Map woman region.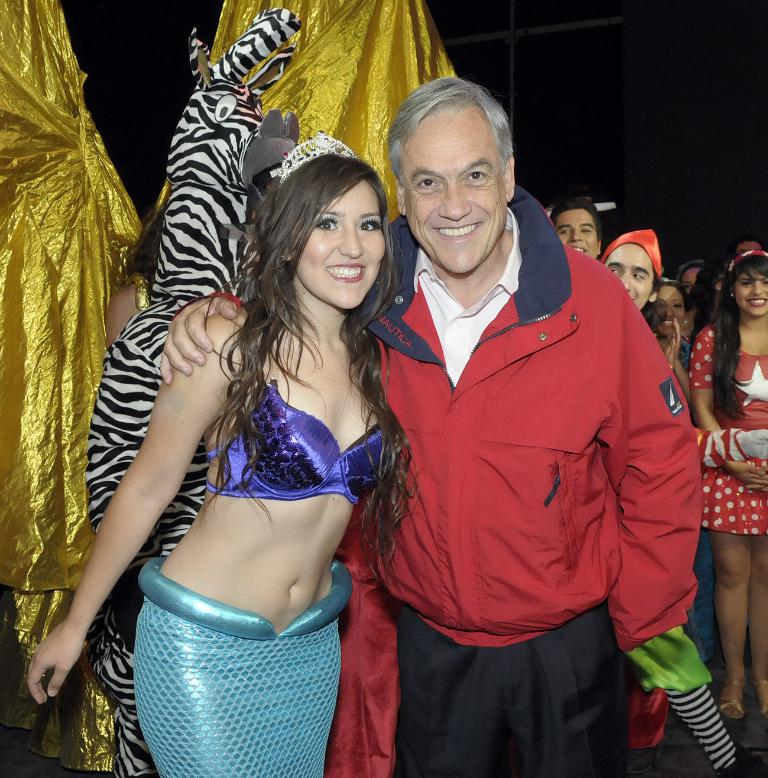
Mapped to <bbox>653, 275, 705, 395</bbox>.
